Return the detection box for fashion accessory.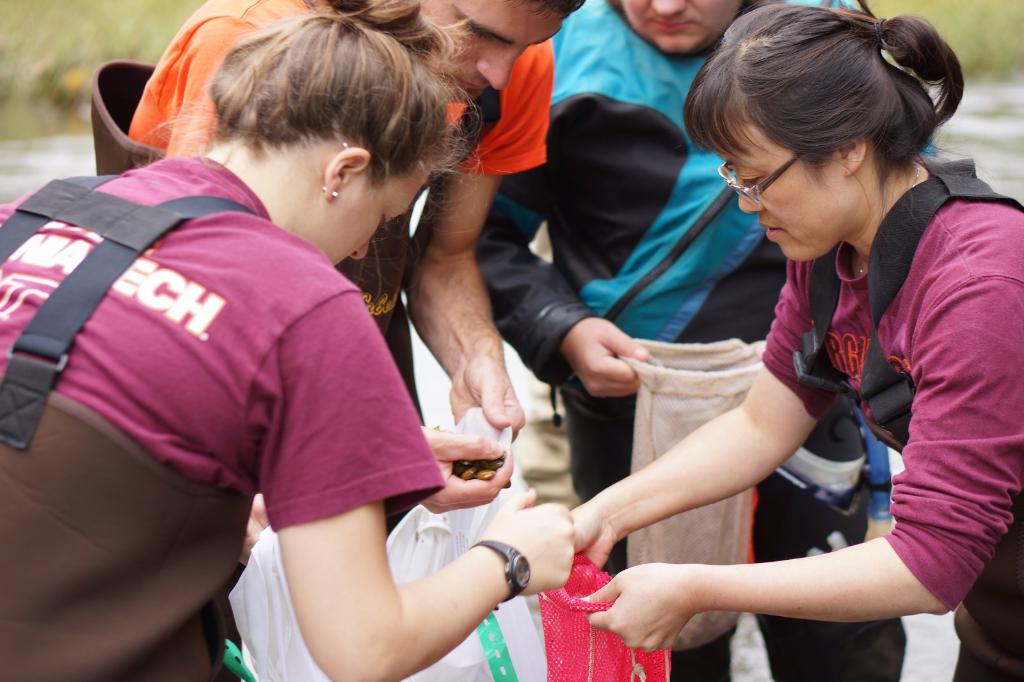
crop(337, 138, 353, 154).
